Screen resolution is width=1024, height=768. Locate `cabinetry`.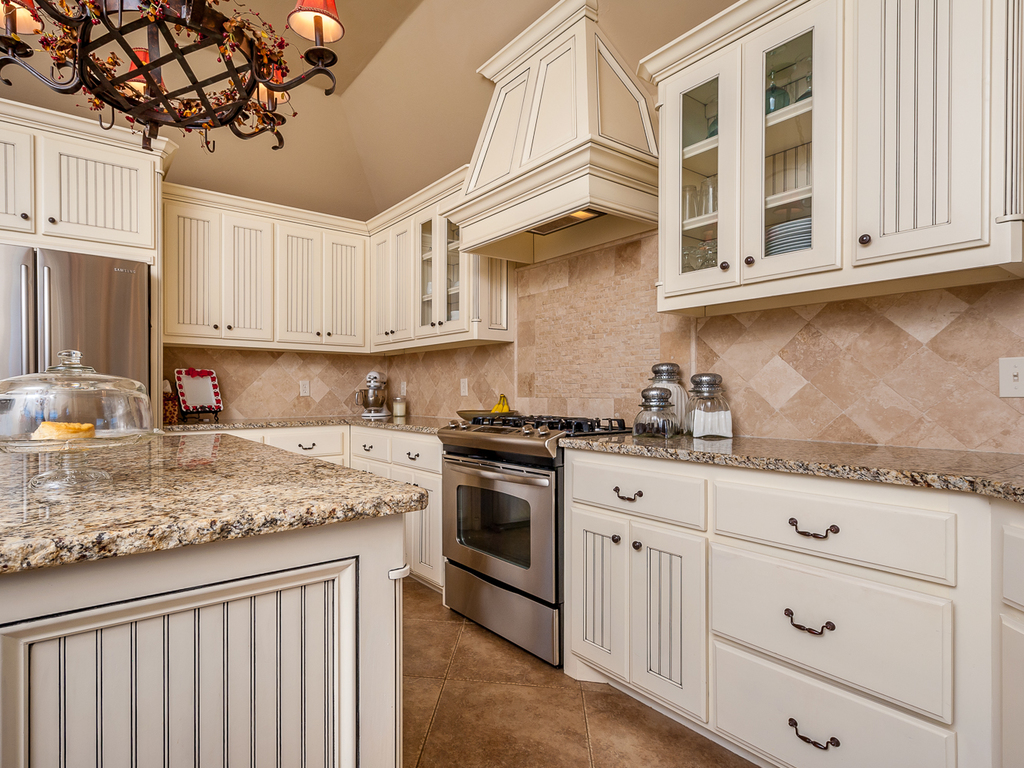
0:506:398:765.
